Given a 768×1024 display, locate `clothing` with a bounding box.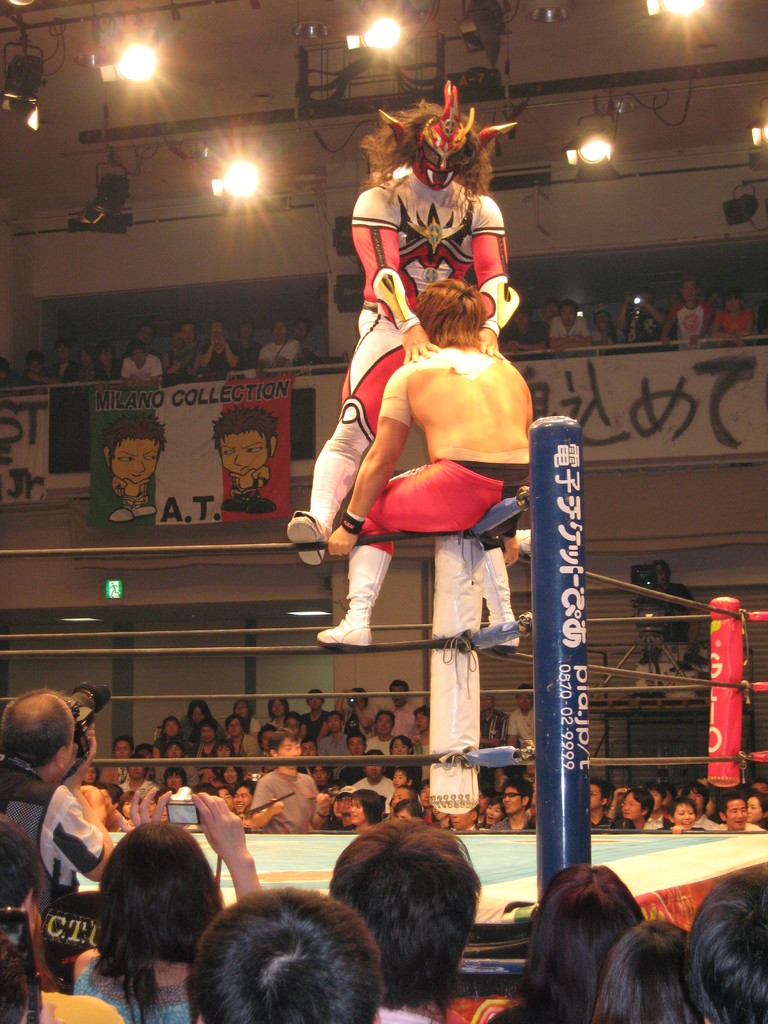
Located: Rect(0, 764, 103, 1023).
